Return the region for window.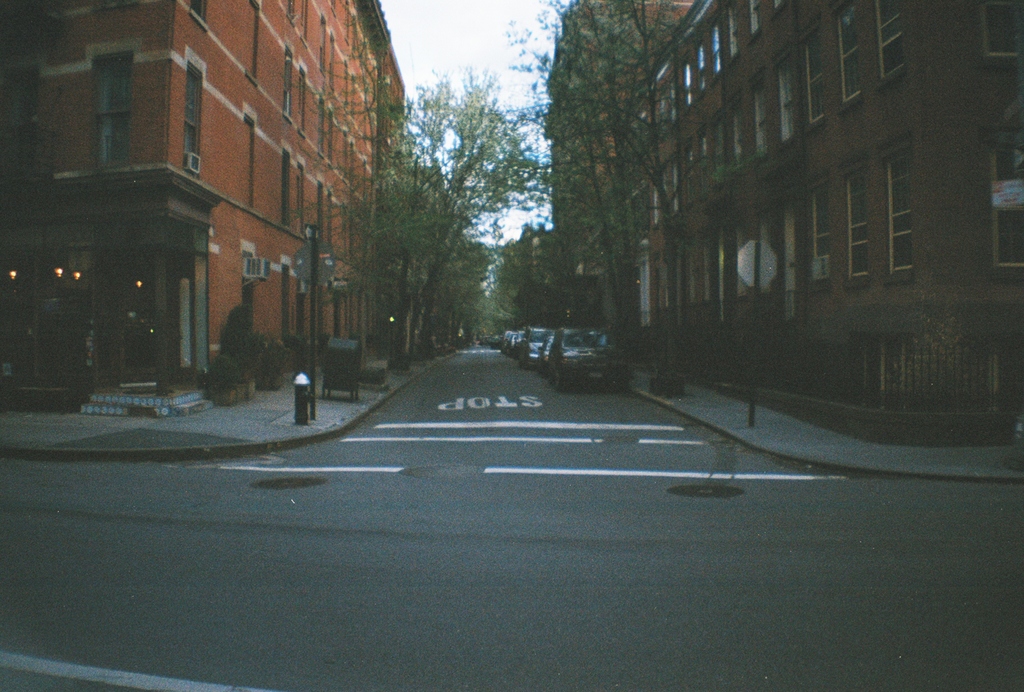
(left=669, top=154, right=680, bottom=213).
